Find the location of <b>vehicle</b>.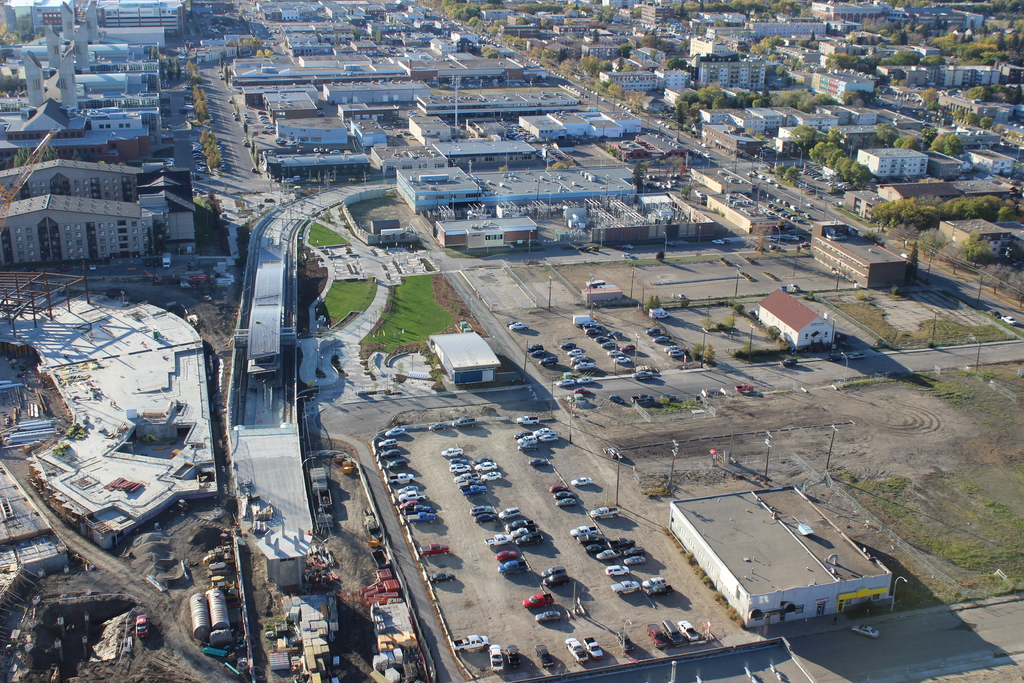
Location: [left=572, top=350, right=588, bottom=365].
